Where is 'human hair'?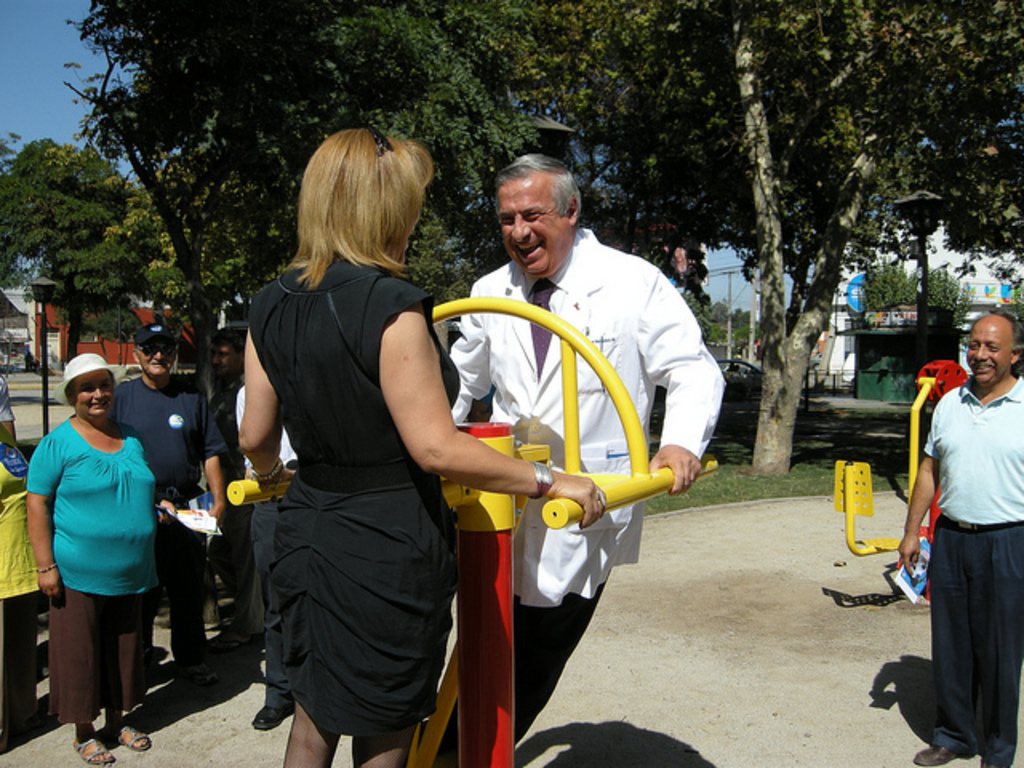
pyautogui.locateOnScreen(491, 150, 579, 218).
